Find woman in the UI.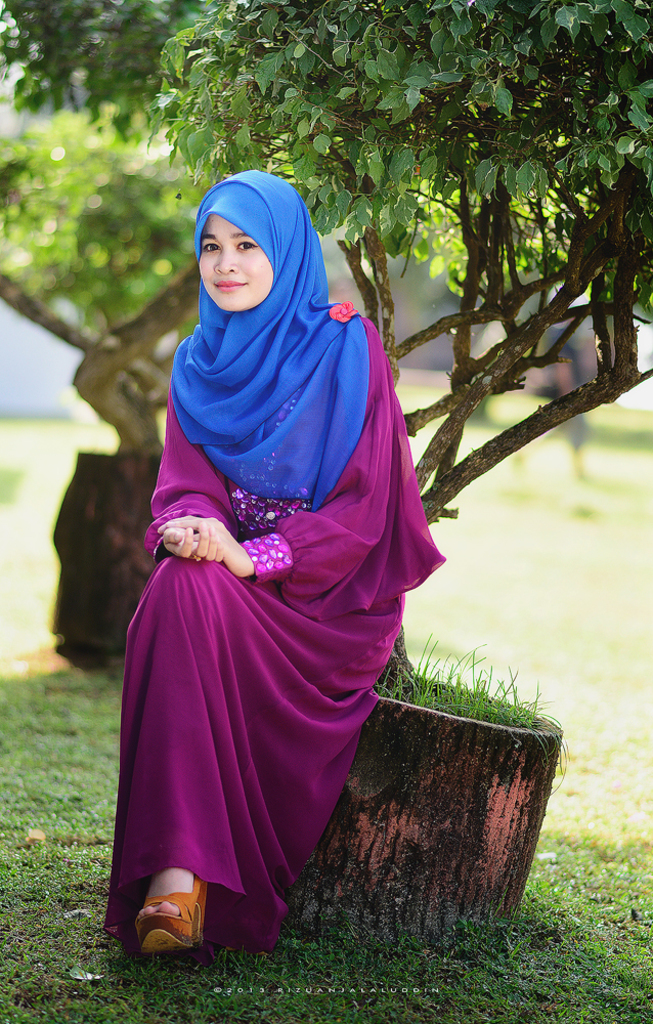
UI element at bbox(116, 156, 449, 964).
